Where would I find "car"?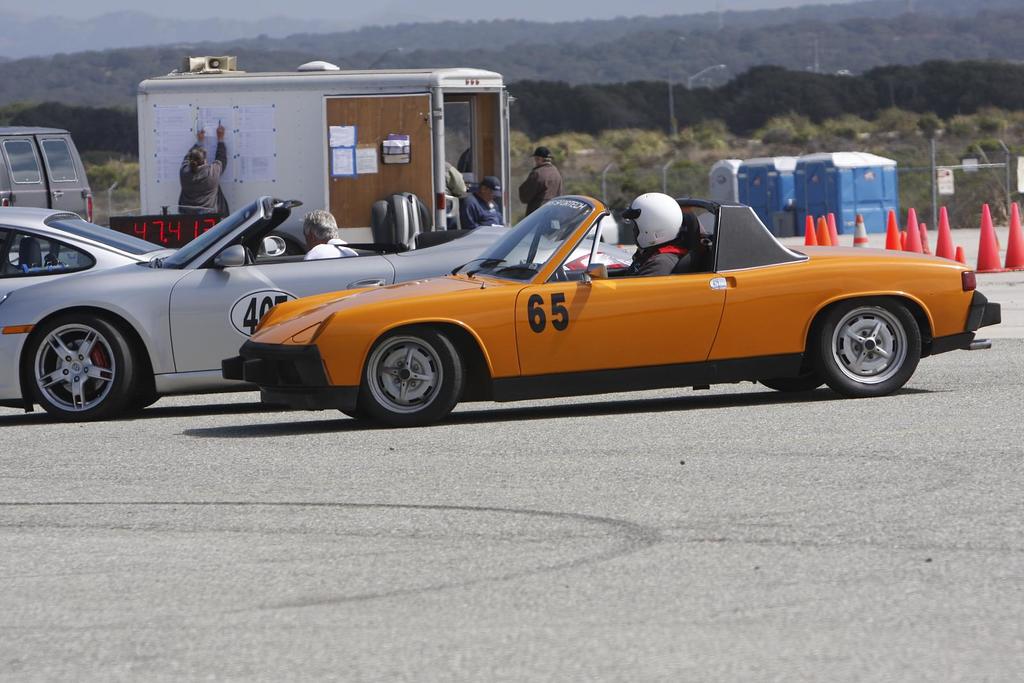
At bbox=[0, 197, 183, 294].
